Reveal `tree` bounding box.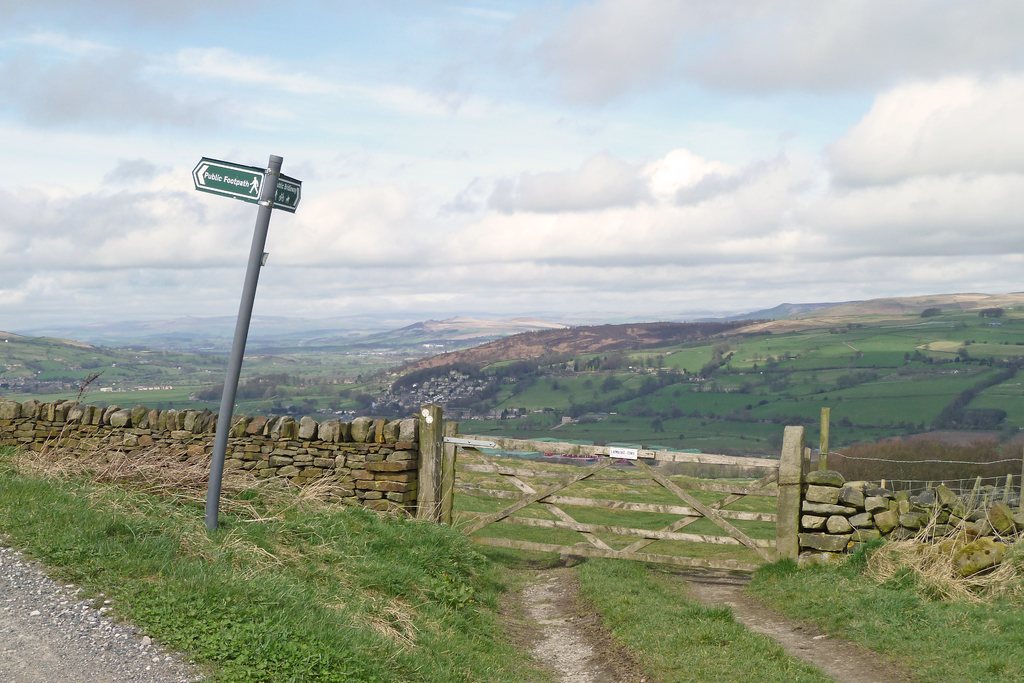
Revealed: bbox(615, 384, 647, 405).
